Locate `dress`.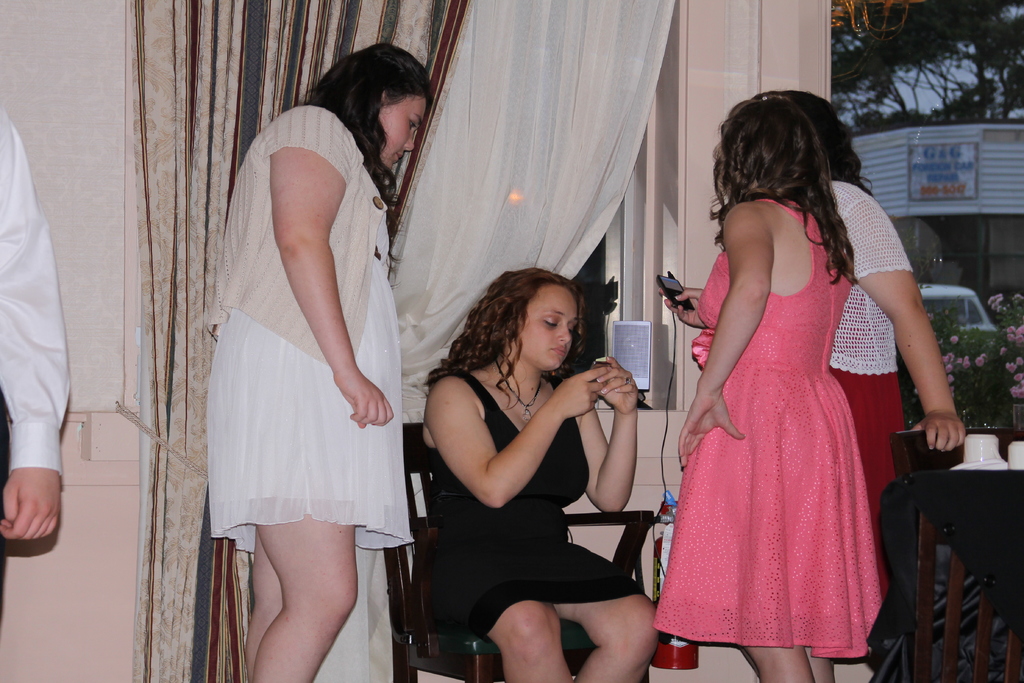
Bounding box: [x1=650, y1=194, x2=886, y2=657].
